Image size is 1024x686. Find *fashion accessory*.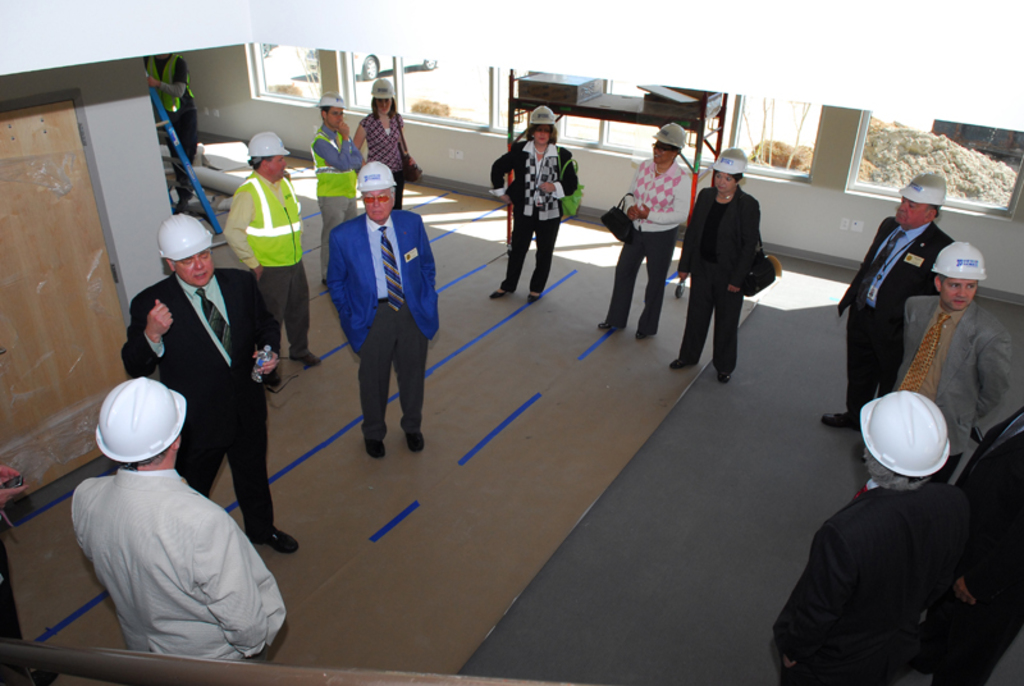
(403, 429, 425, 454).
